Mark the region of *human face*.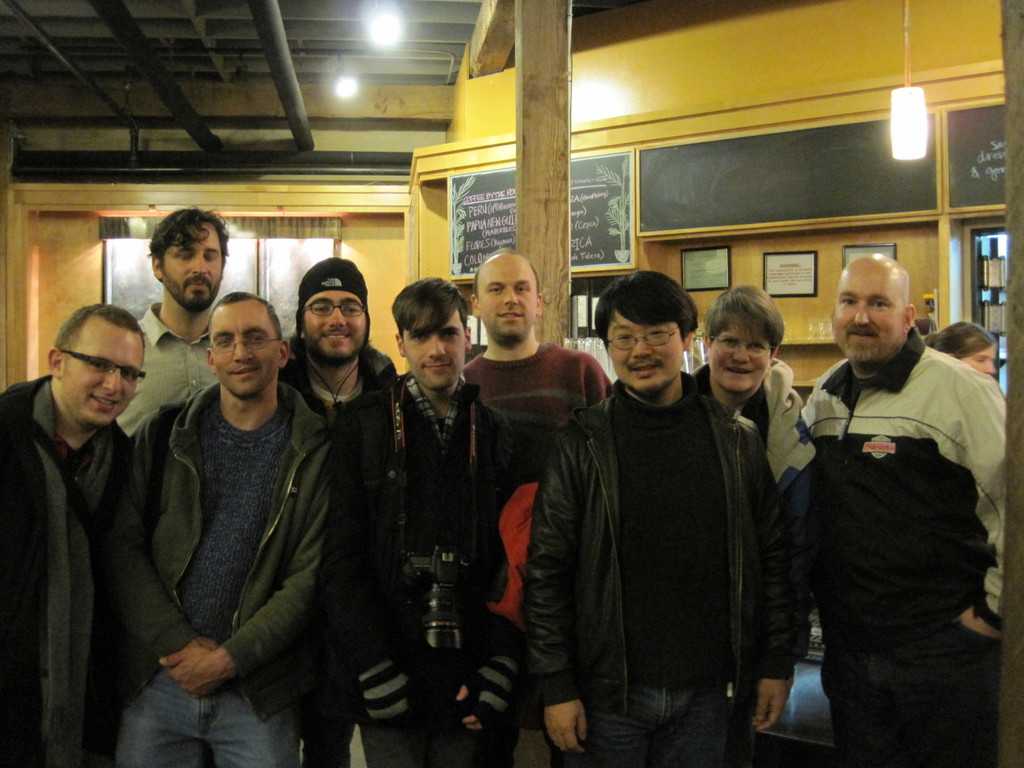
Region: <region>404, 309, 461, 388</region>.
